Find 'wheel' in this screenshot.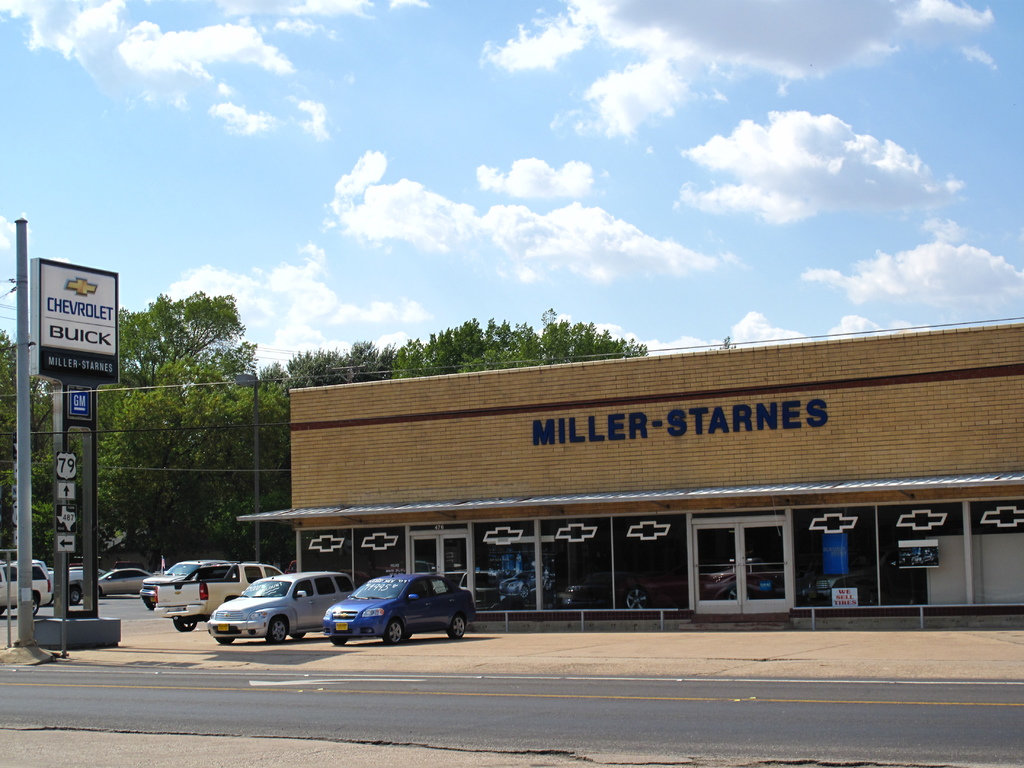
The bounding box for 'wheel' is 520,587,528,596.
